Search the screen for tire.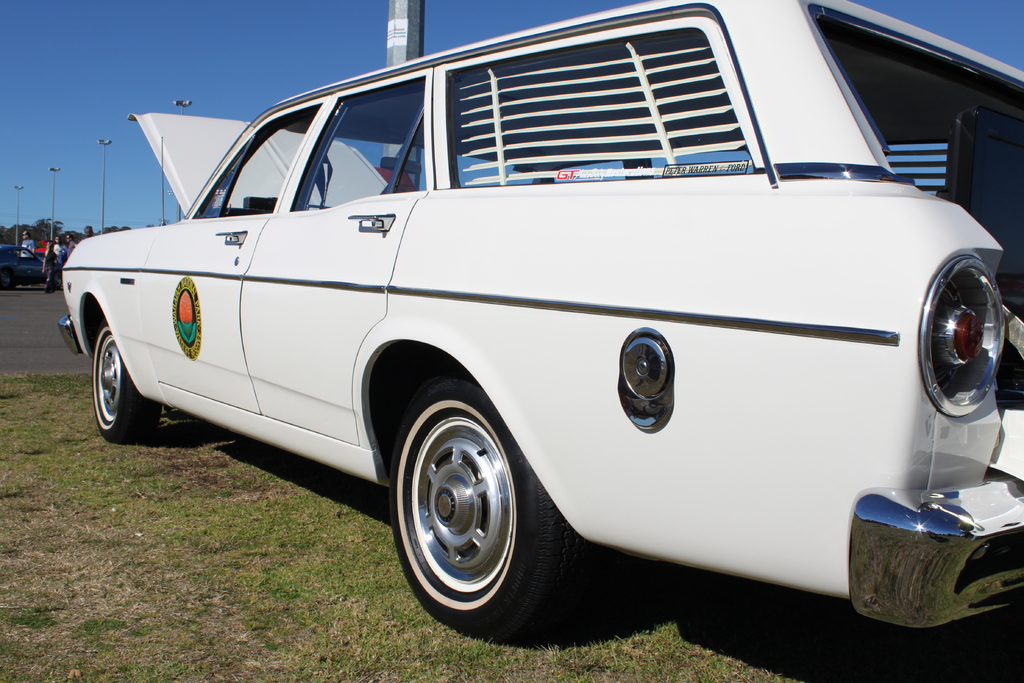
Found at crop(391, 388, 533, 624).
